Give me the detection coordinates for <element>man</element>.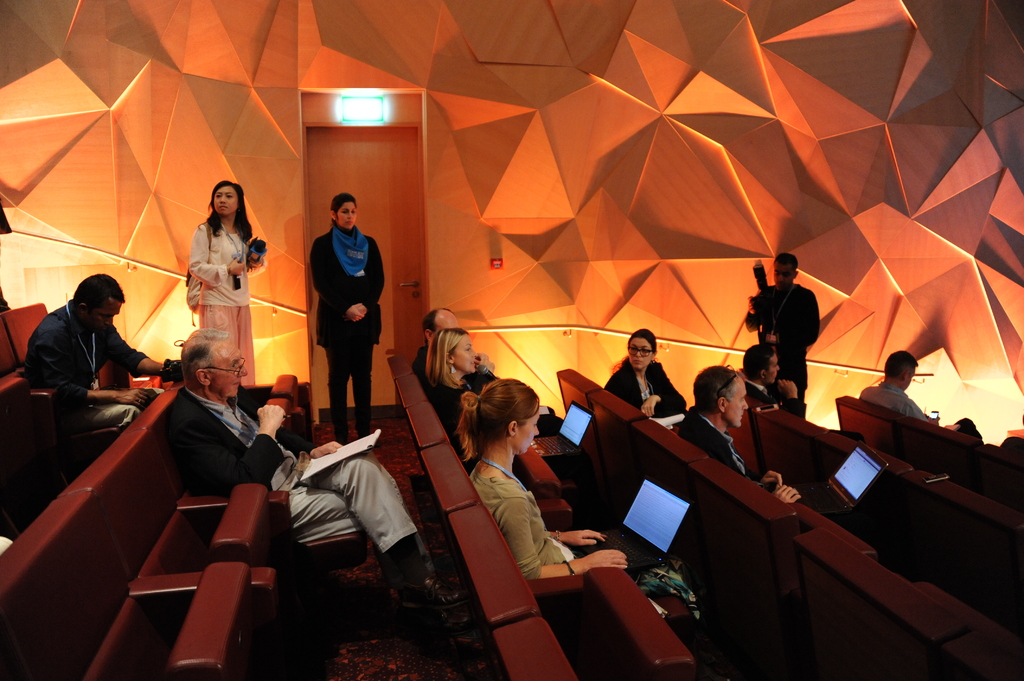
left=674, top=364, right=803, bottom=501.
